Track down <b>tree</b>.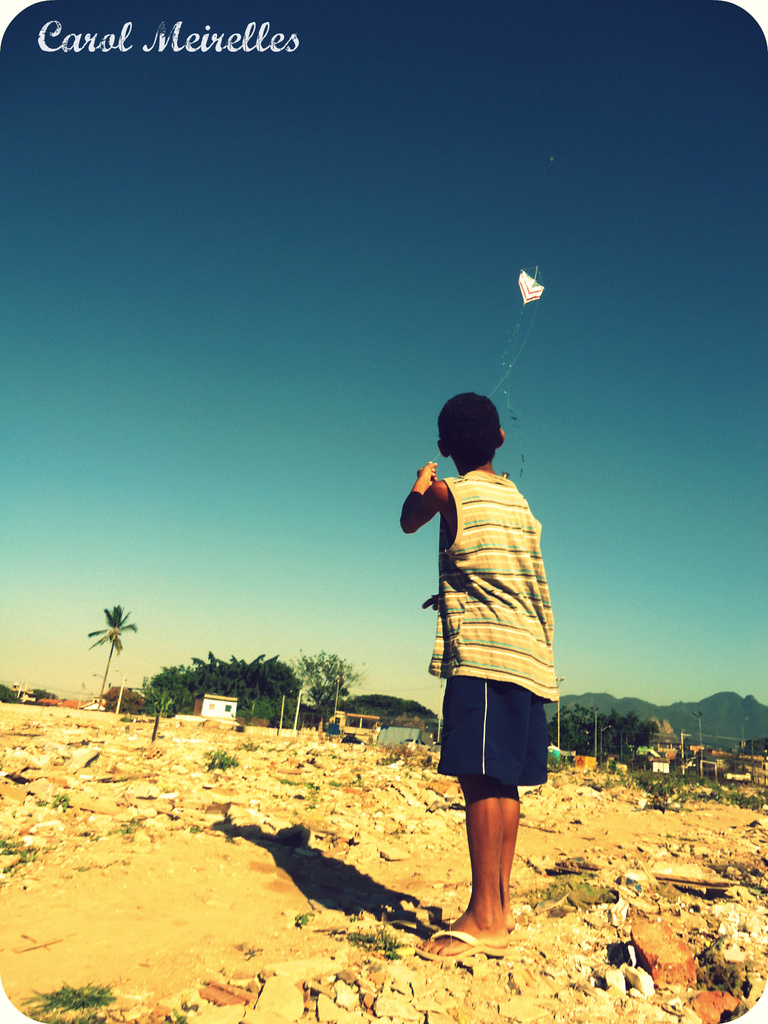
Tracked to 77 599 145 712.
